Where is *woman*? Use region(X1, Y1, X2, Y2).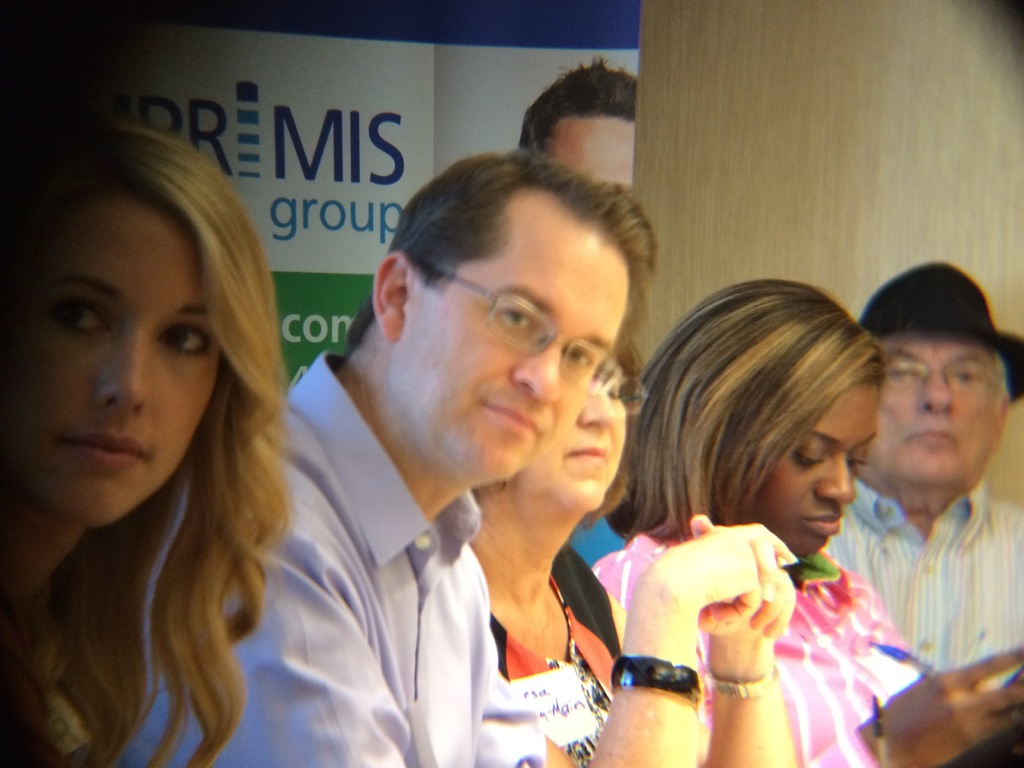
region(461, 320, 800, 767).
